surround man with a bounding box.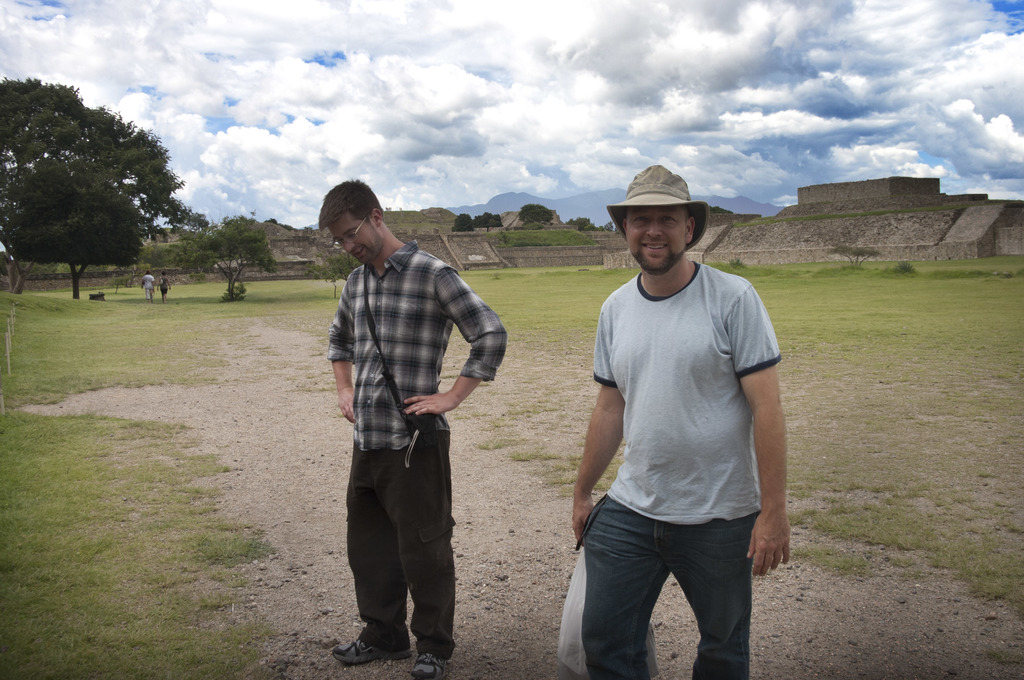
locate(324, 170, 496, 666).
